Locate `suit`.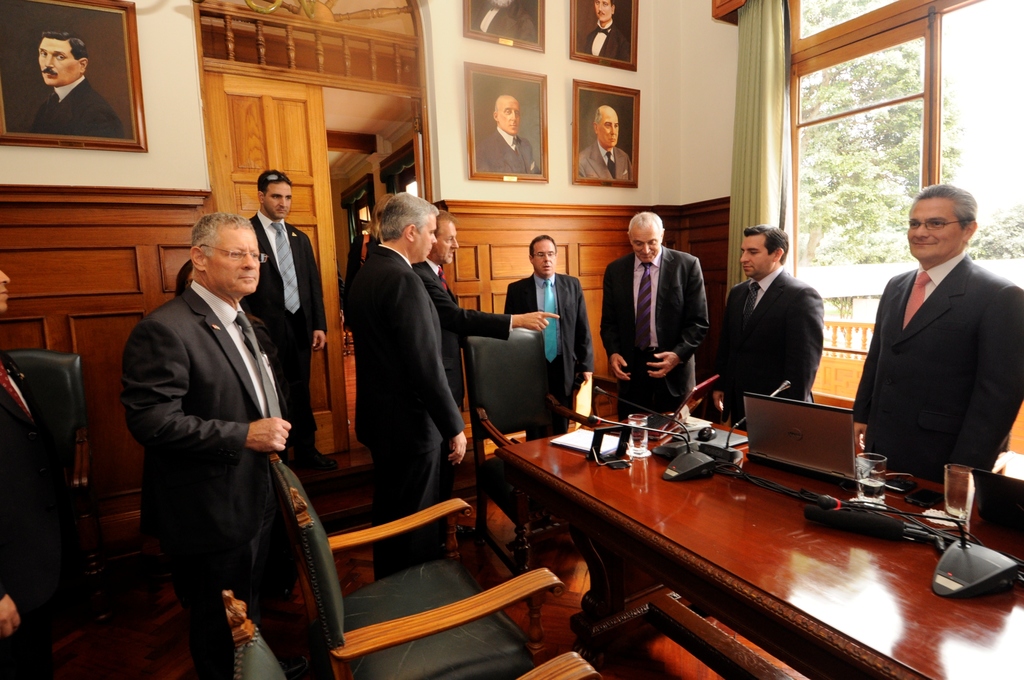
Bounding box: <box>728,238,854,419</box>.
